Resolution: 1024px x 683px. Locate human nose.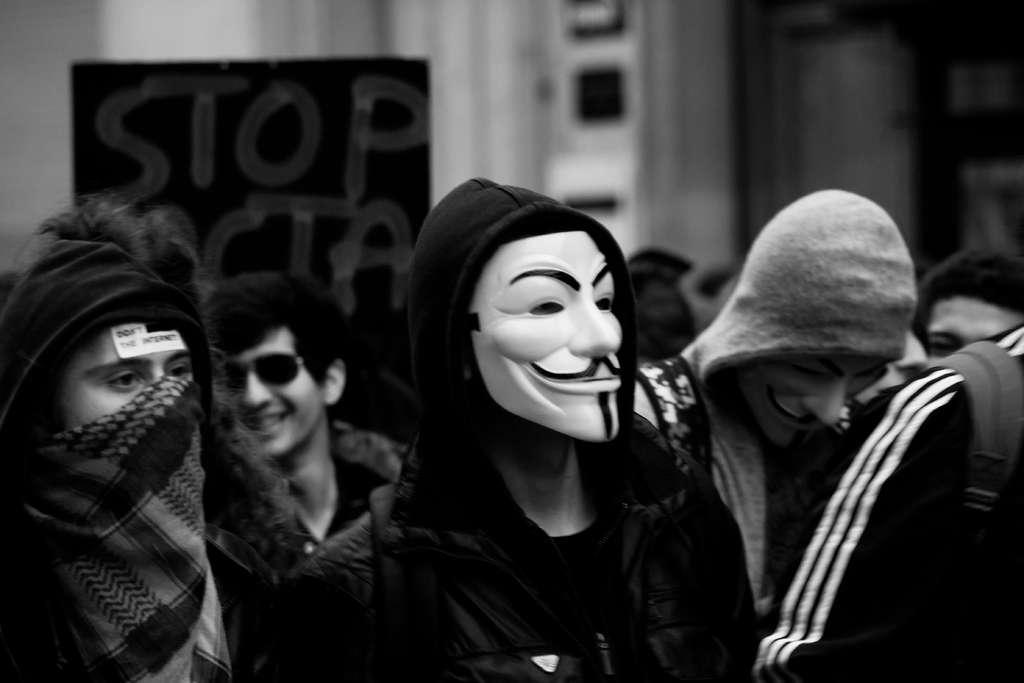
l=569, t=292, r=620, b=357.
